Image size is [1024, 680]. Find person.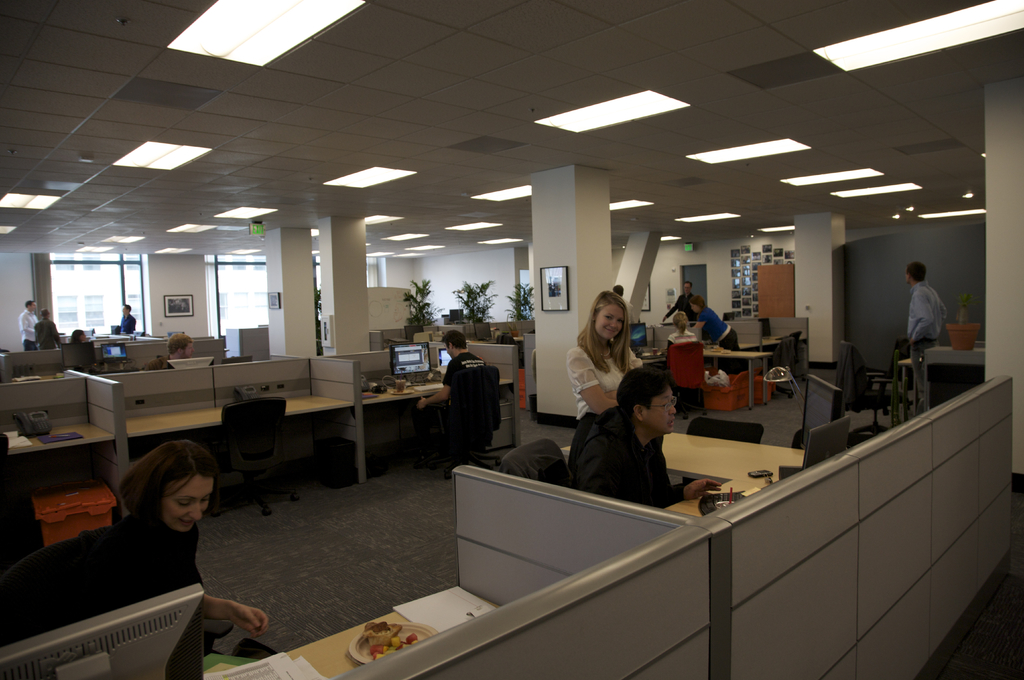
detection(32, 311, 63, 352).
